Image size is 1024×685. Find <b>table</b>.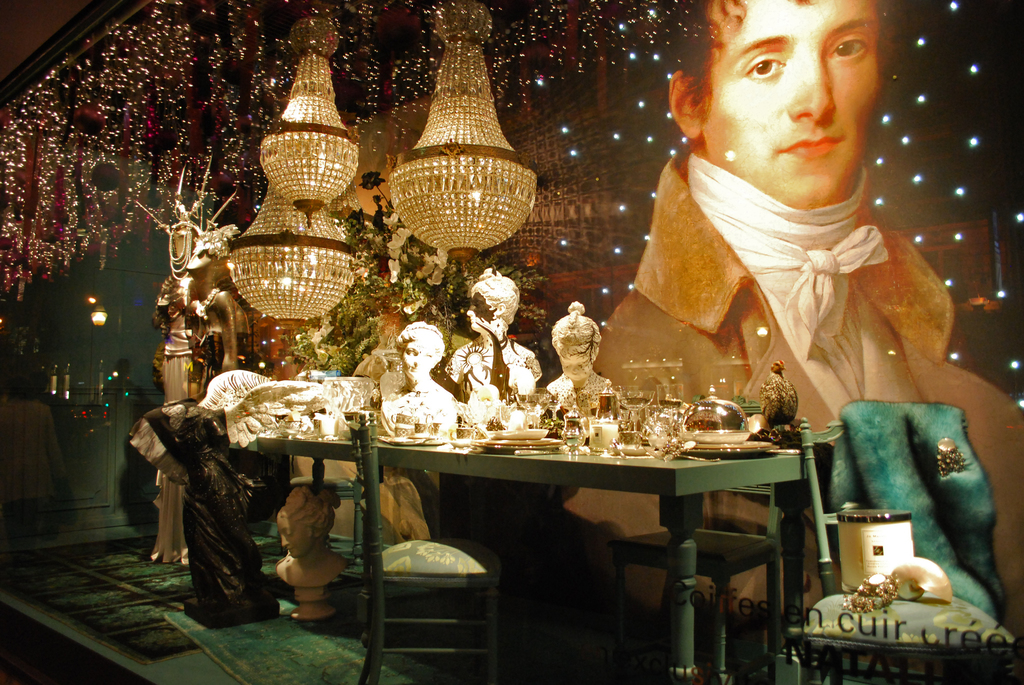
bbox(268, 398, 681, 663).
